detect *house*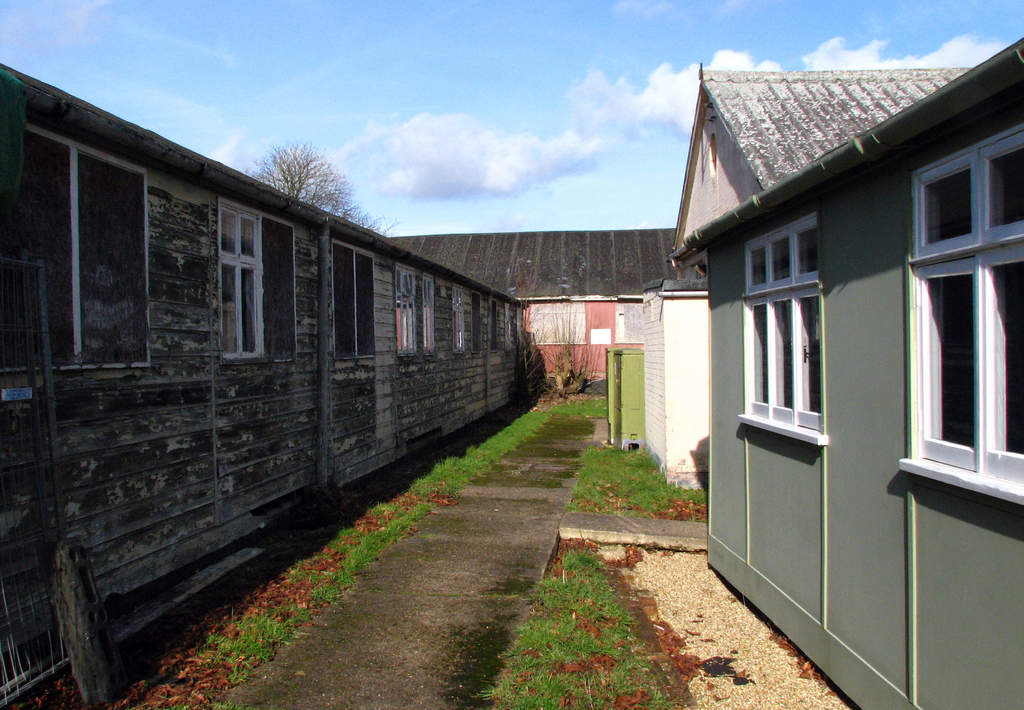
box=[661, 63, 979, 257]
